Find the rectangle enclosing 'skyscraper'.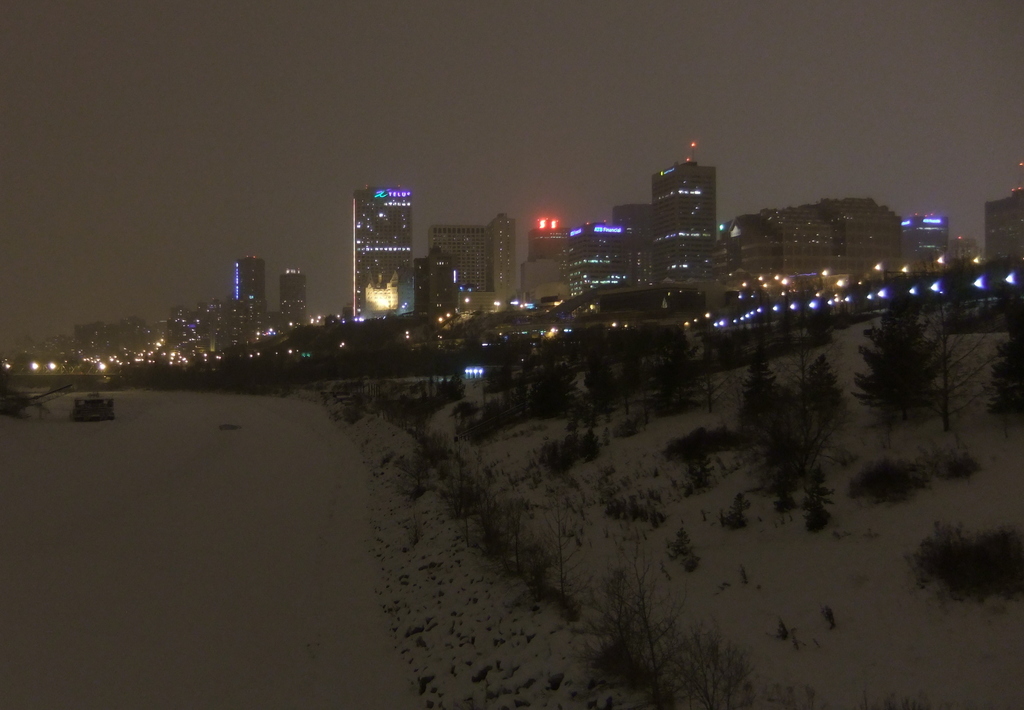
x1=609 y1=200 x2=666 y2=280.
